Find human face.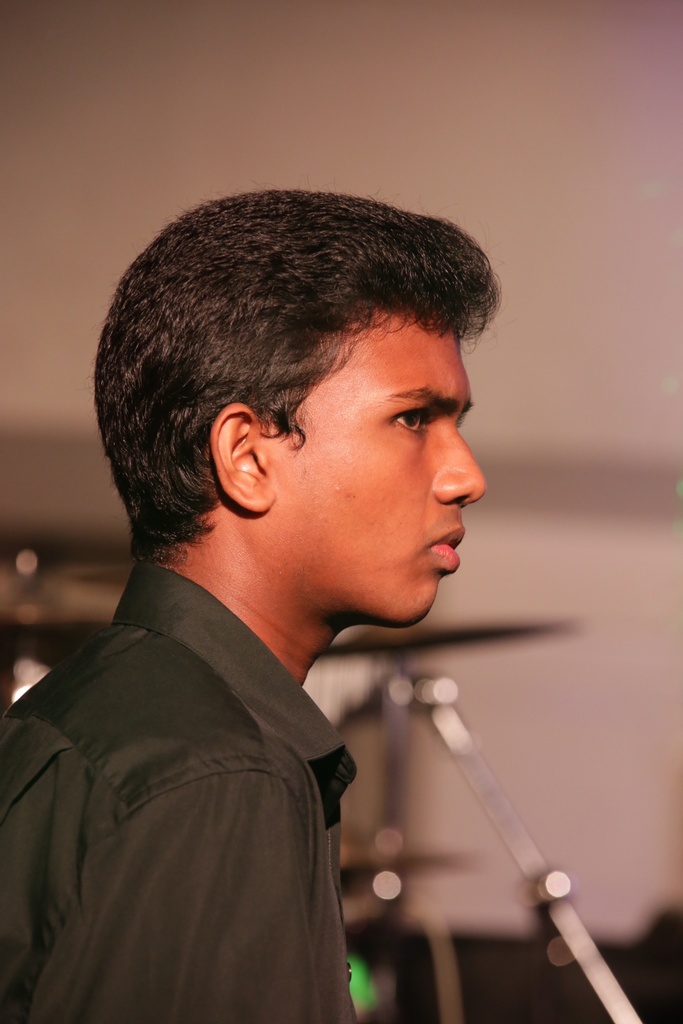
<box>256,337,489,623</box>.
